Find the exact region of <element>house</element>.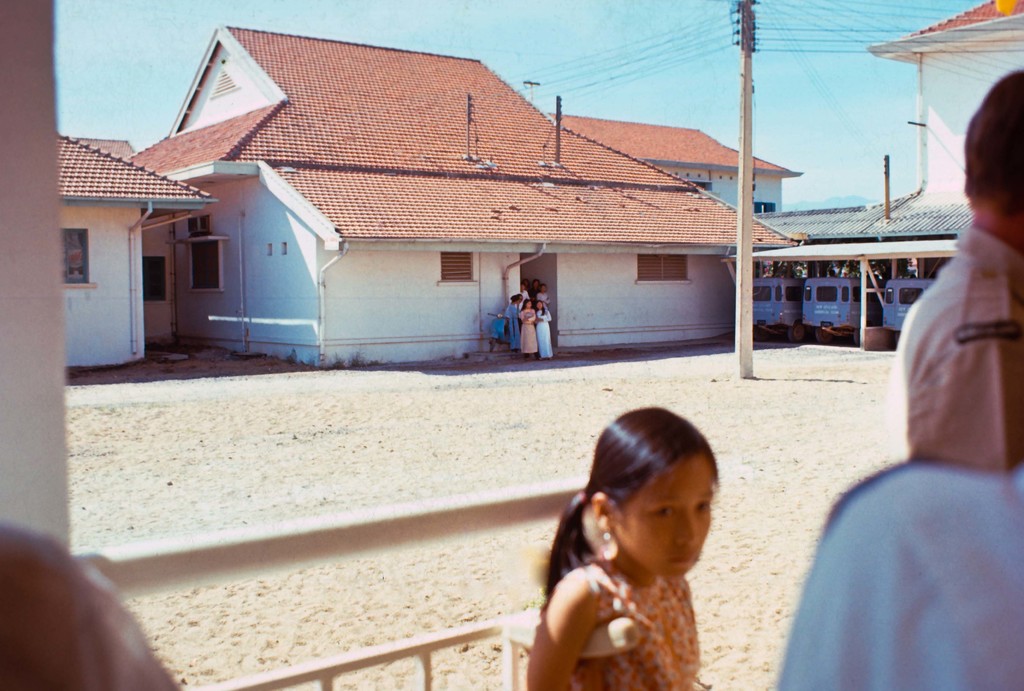
Exact region: (815,0,1019,346).
